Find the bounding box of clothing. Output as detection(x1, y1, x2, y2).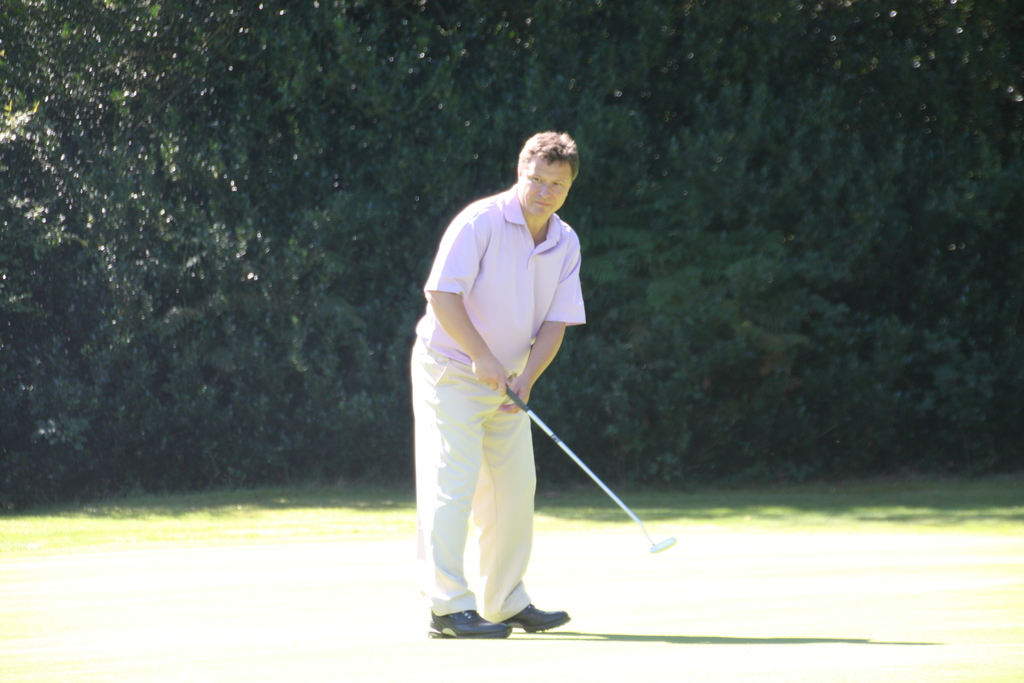
detection(410, 144, 591, 629).
